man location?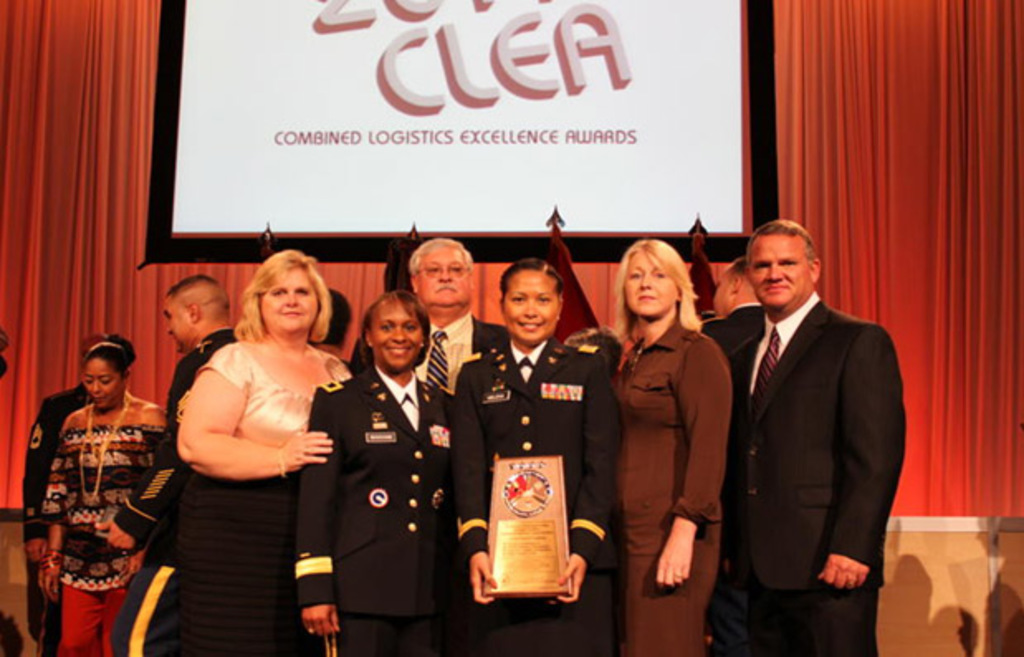
<box>701,252,773,364</box>
